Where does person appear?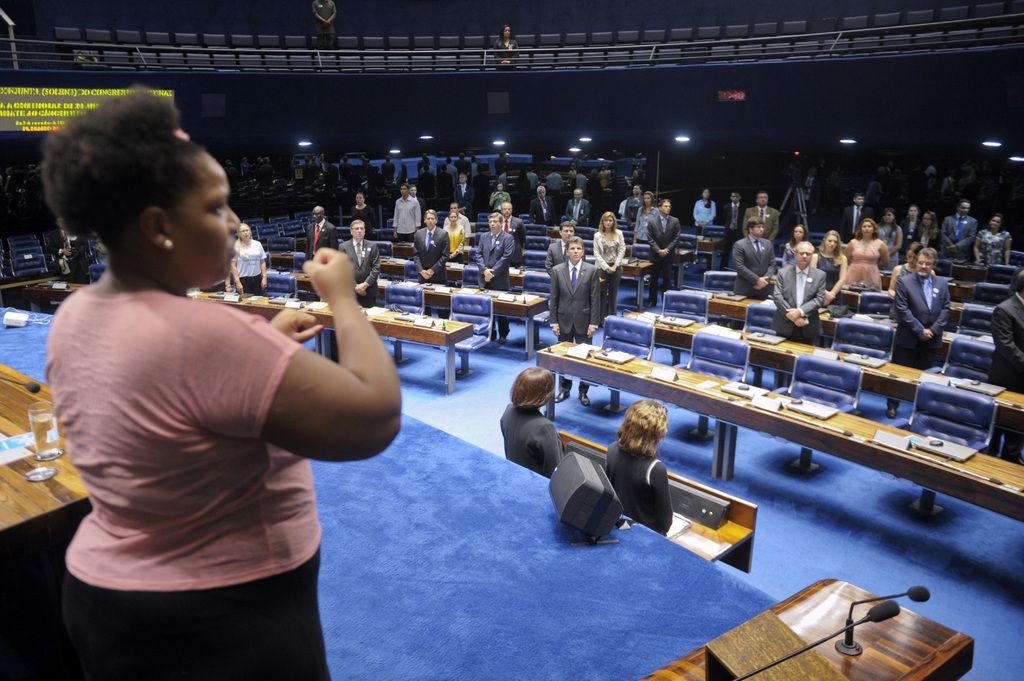
Appears at (left=900, top=203, right=922, bottom=242).
